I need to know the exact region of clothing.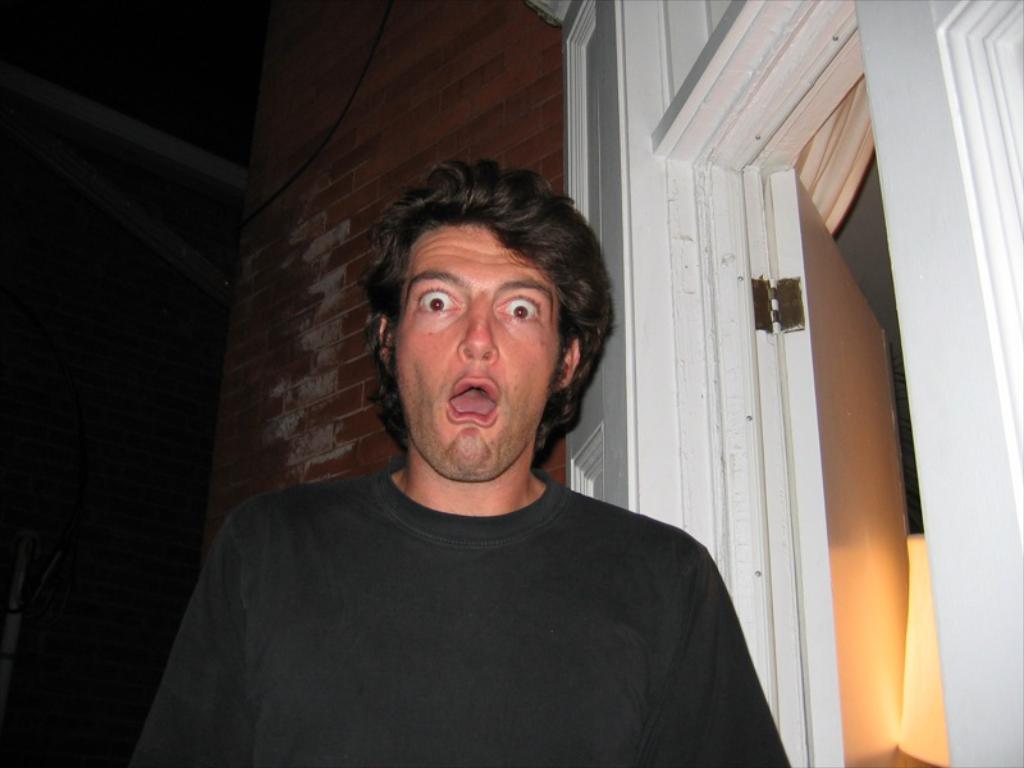
Region: <bbox>136, 399, 819, 767</bbox>.
